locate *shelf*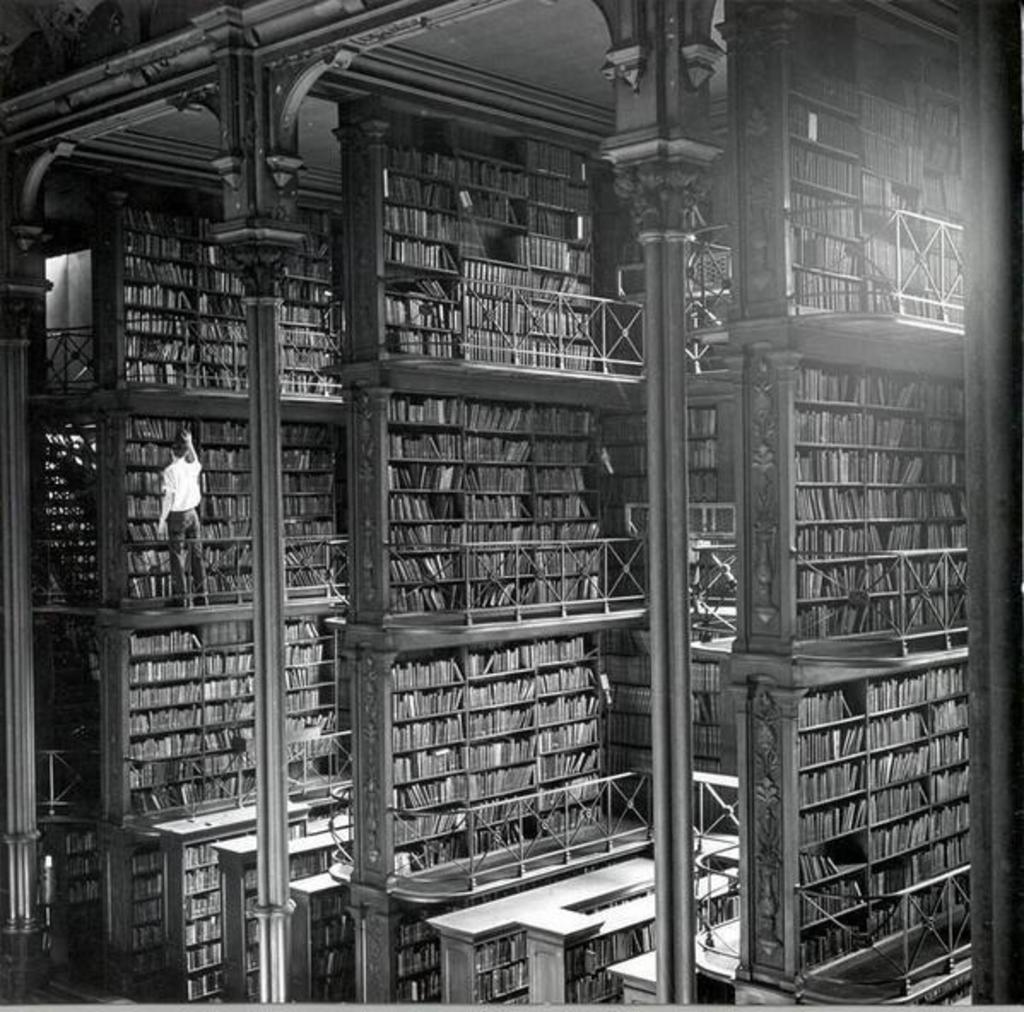
bbox=(101, 836, 171, 985)
